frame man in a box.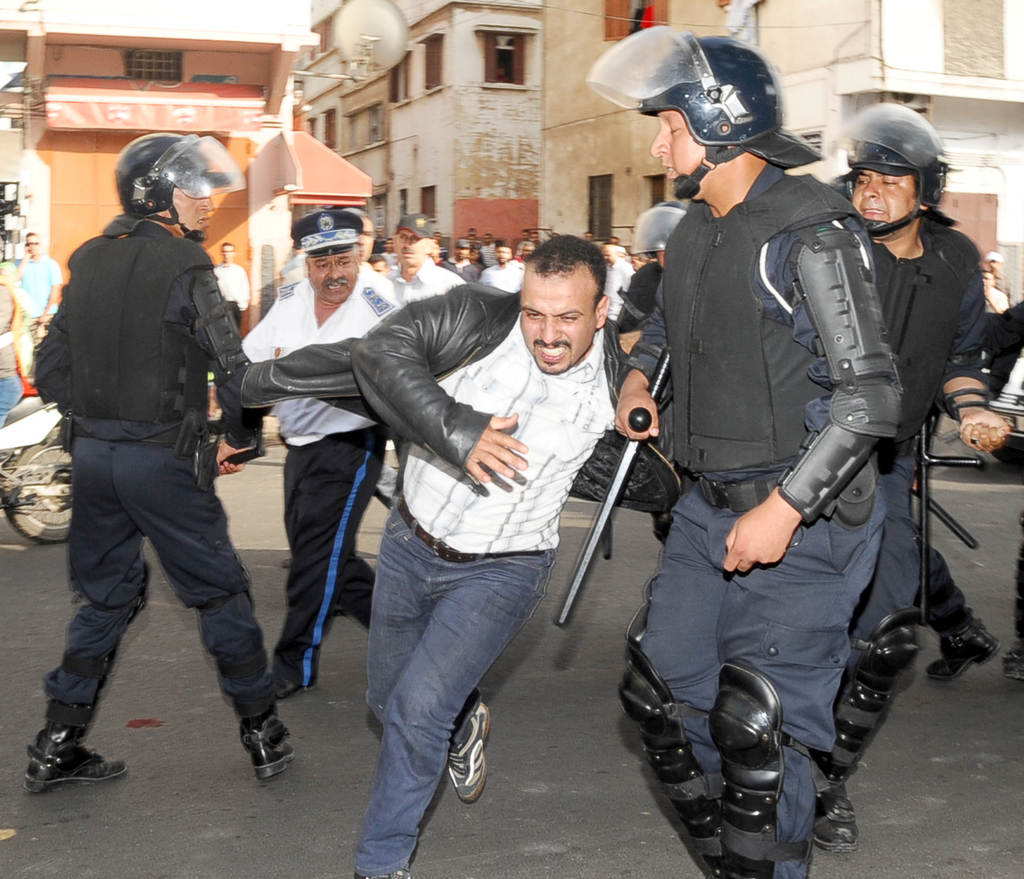
Rect(367, 218, 397, 294).
